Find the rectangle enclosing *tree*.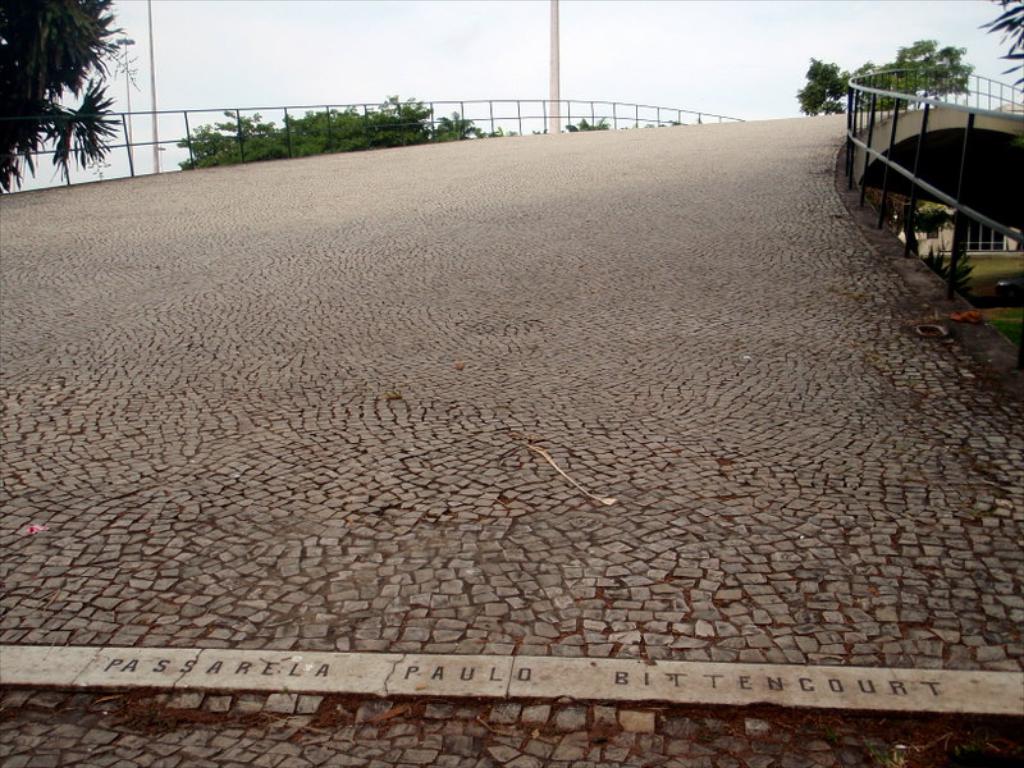
bbox=[562, 109, 603, 134].
